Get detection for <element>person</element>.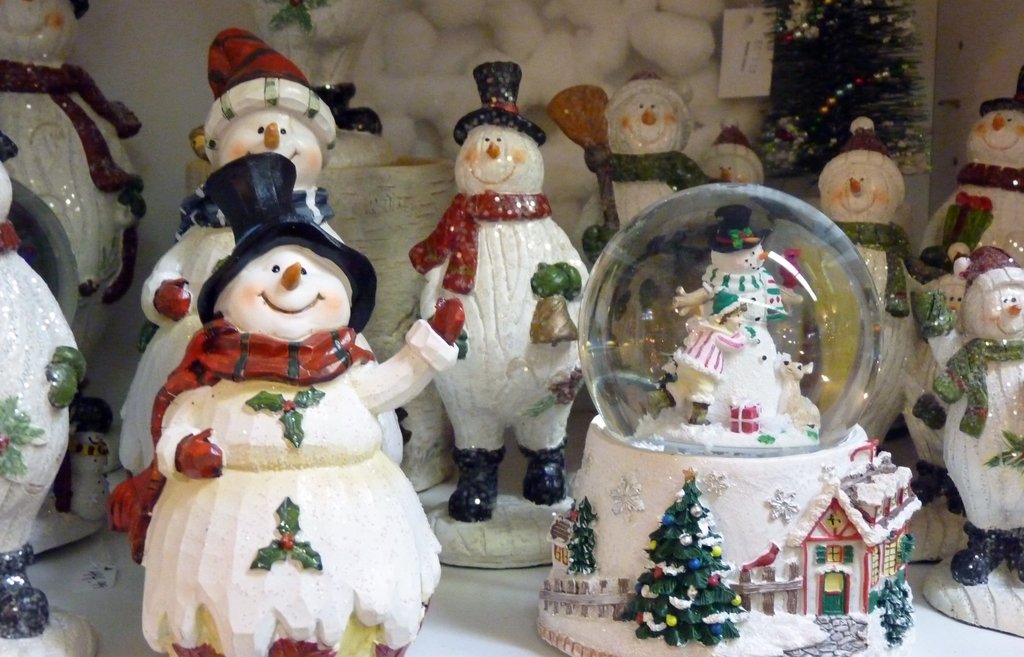
Detection: detection(113, 156, 460, 642).
